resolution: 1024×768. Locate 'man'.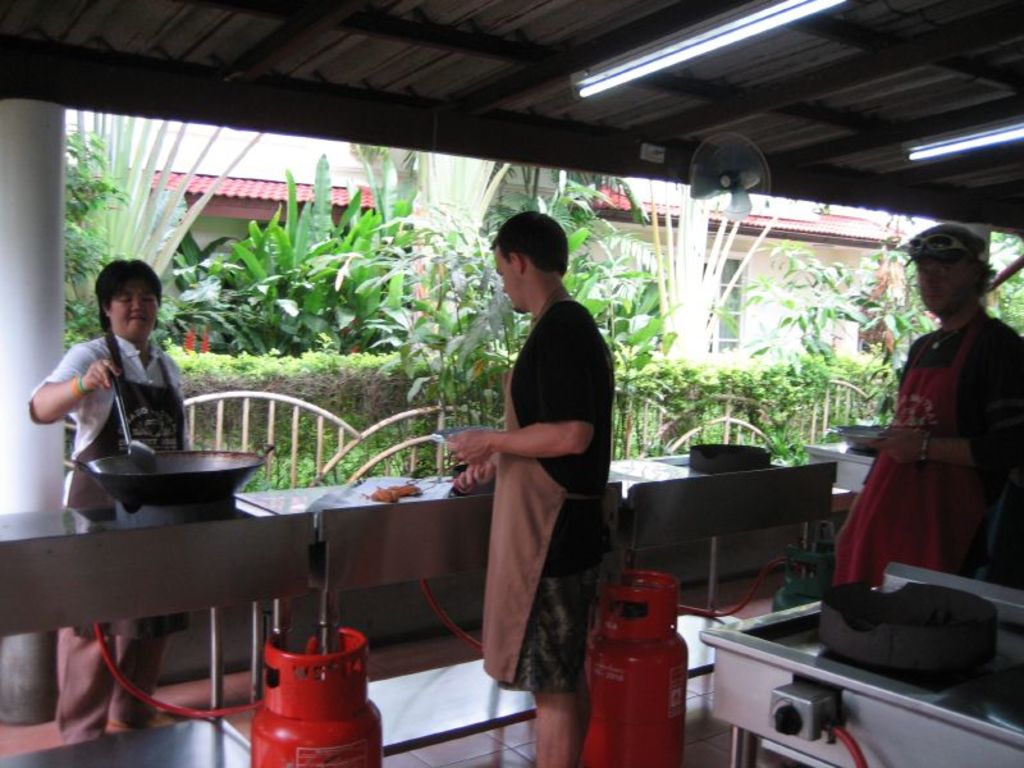
x1=431 y1=204 x2=617 y2=723.
